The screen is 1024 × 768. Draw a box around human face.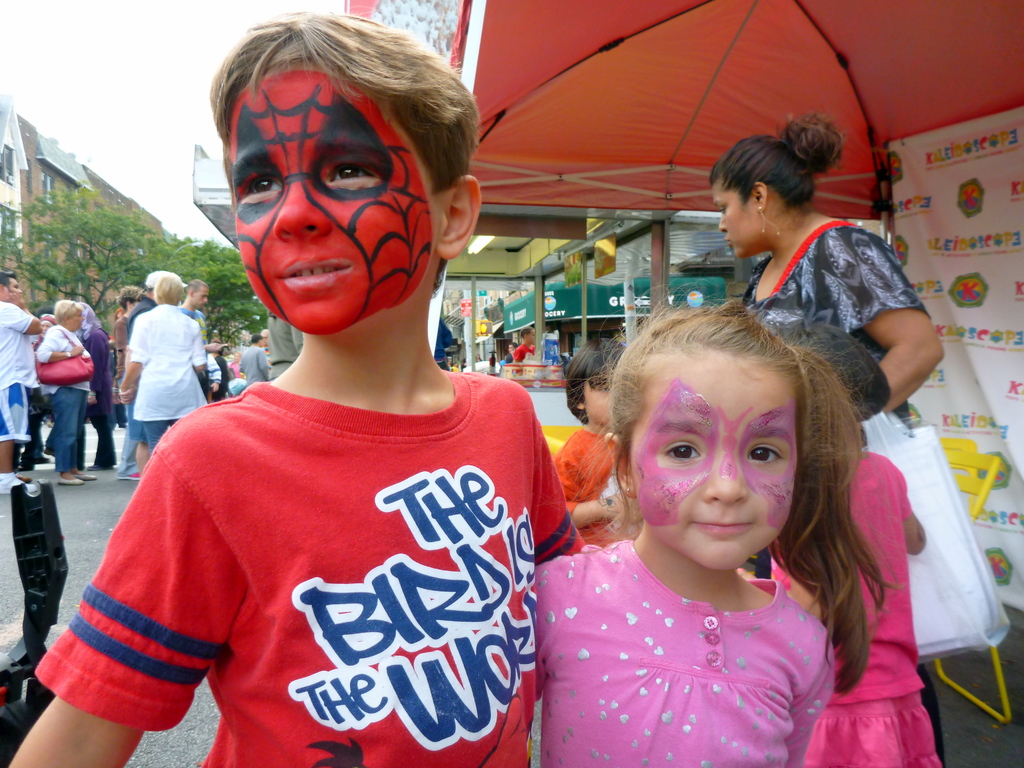
pyautogui.locateOnScreen(627, 351, 797, 572).
